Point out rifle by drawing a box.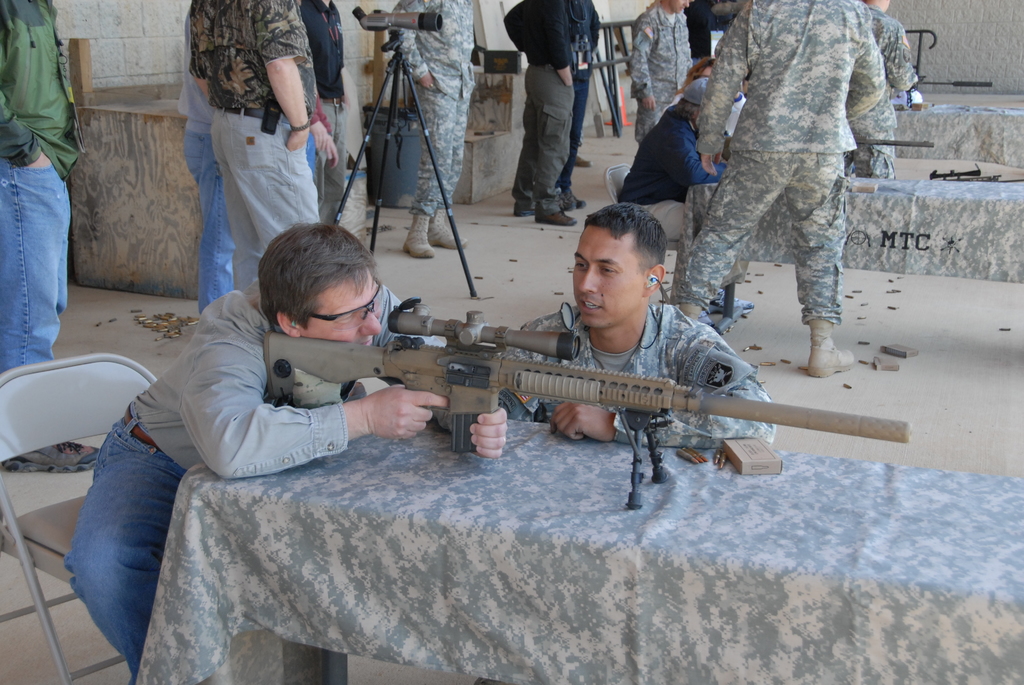
{"left": 266, "top": 299, "right": 904, "bottom": 503}.
